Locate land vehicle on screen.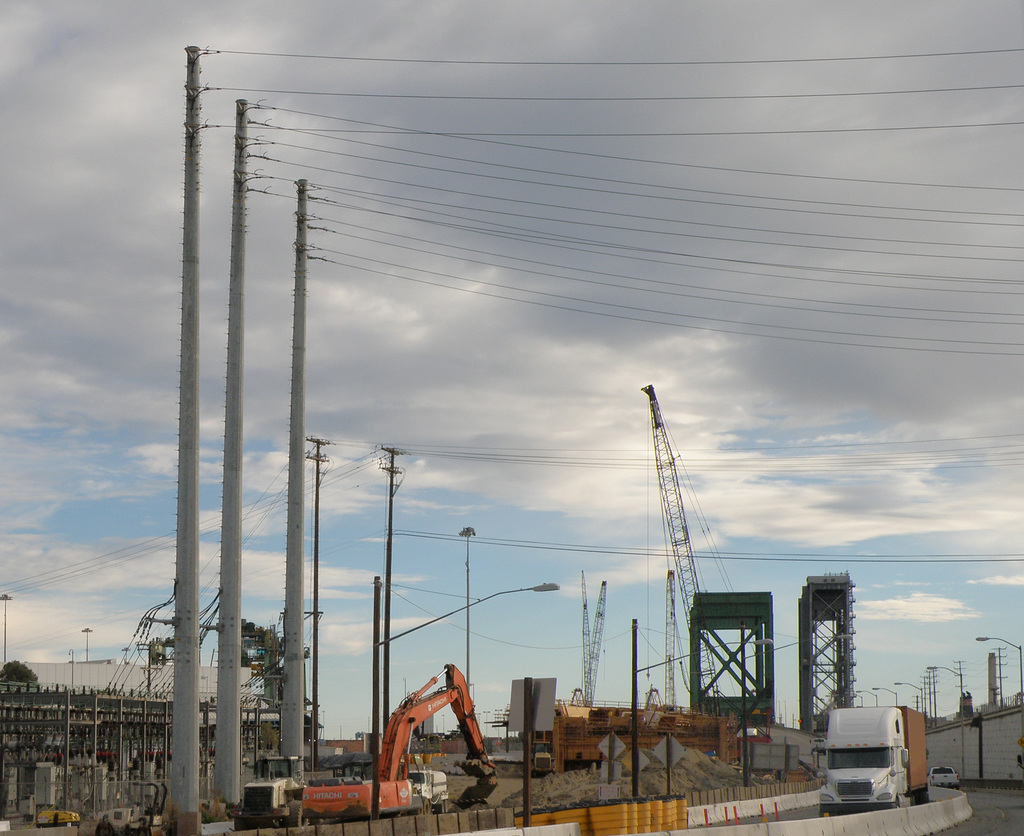
On screen at 302 659 501 825.
